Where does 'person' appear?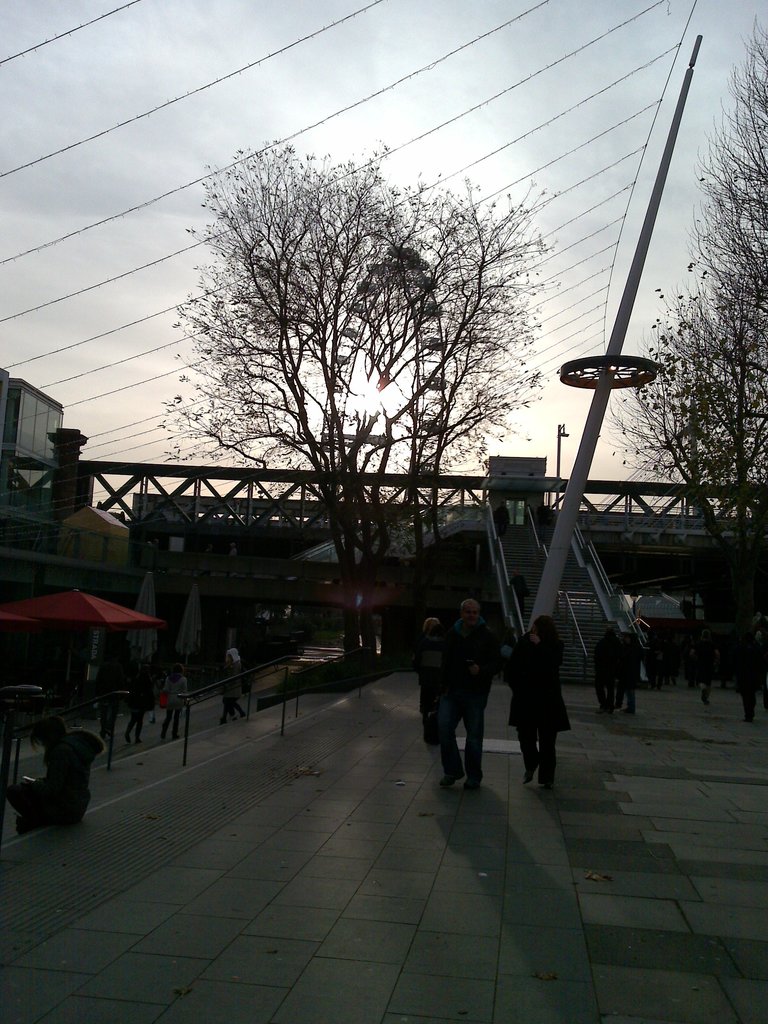
Appears at 506:617:571:790.
